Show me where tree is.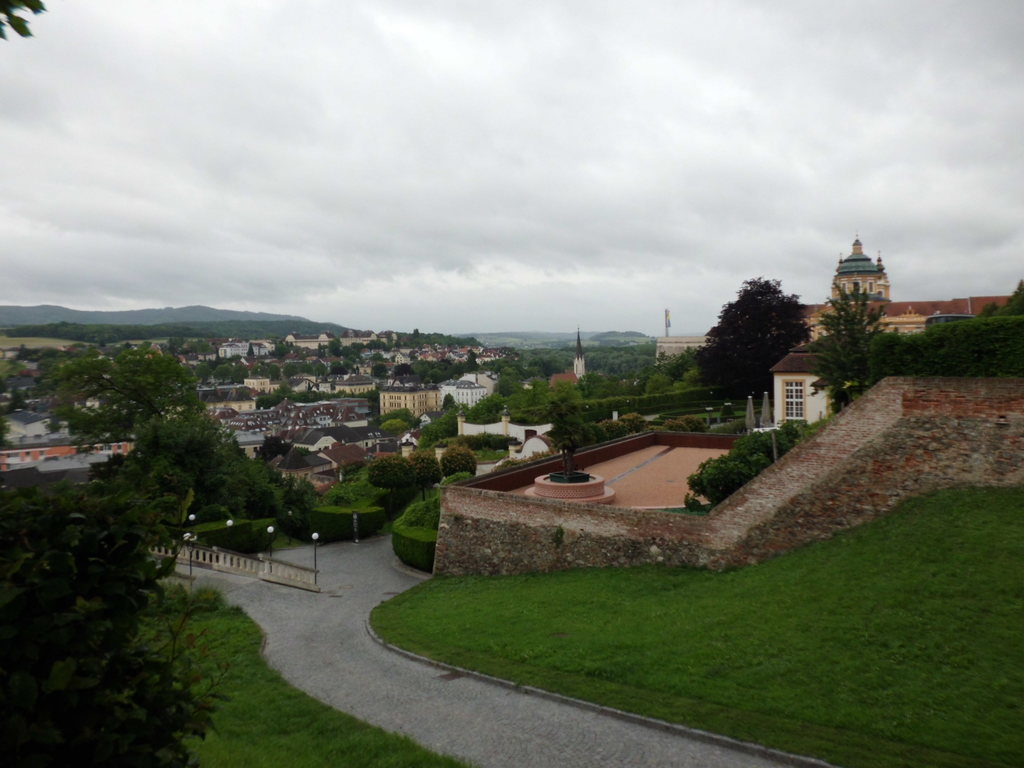
tree is at box=[0, 452, 232, 767].
